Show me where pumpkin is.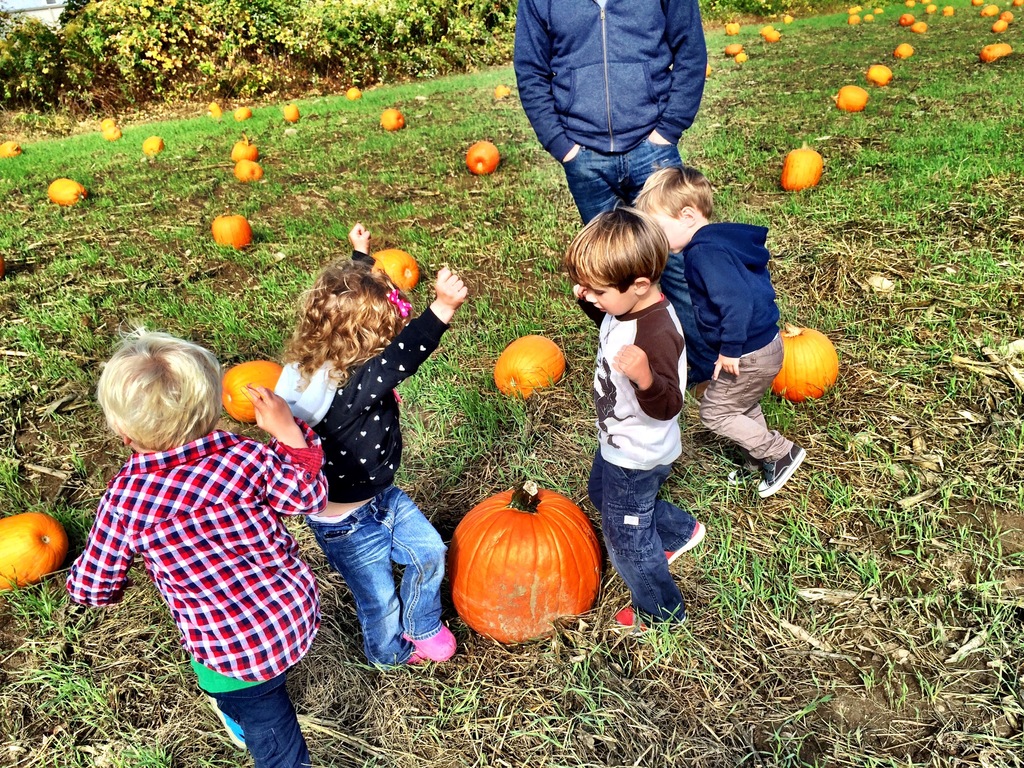
pumpkin is at x1=230, y1=136, x2=260, y2=163.
